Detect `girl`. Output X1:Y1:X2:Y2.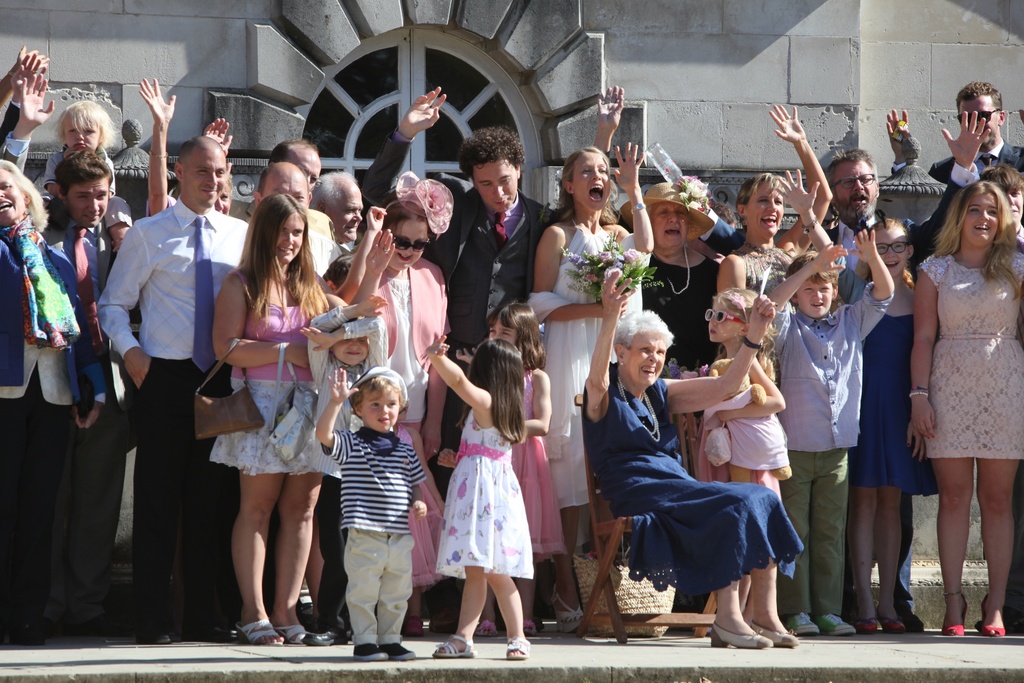
444:296:563:632.
